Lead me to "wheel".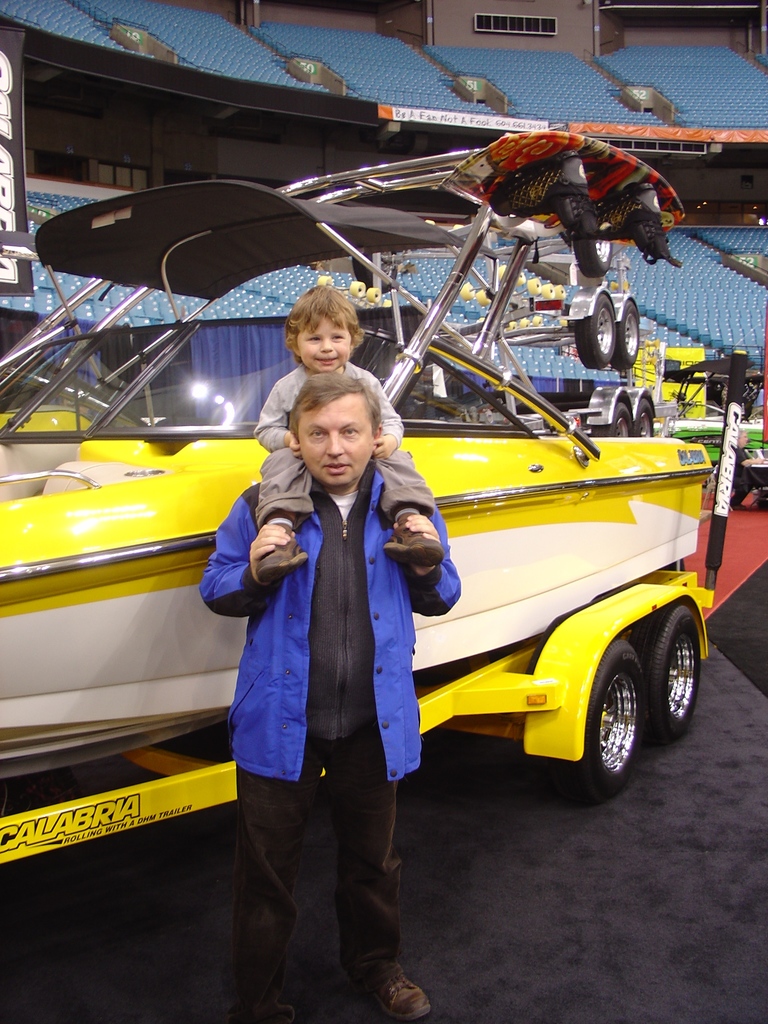
Lead to left=574, top=292, right=616, bottom=368.
